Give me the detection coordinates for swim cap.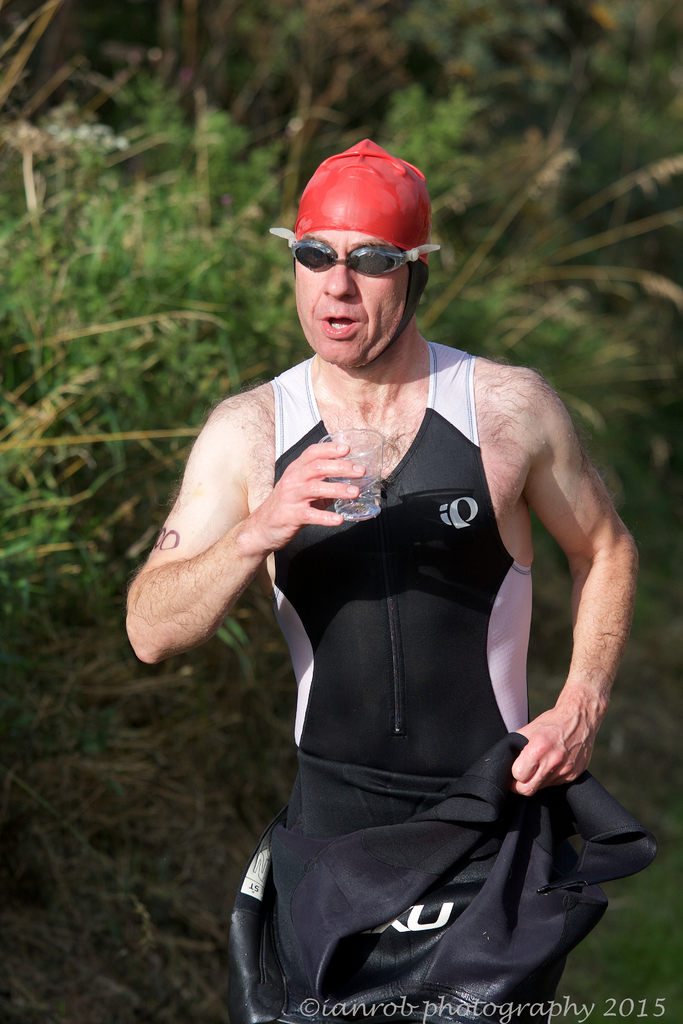
(left=293, top=137, right=432, bottom=262).
